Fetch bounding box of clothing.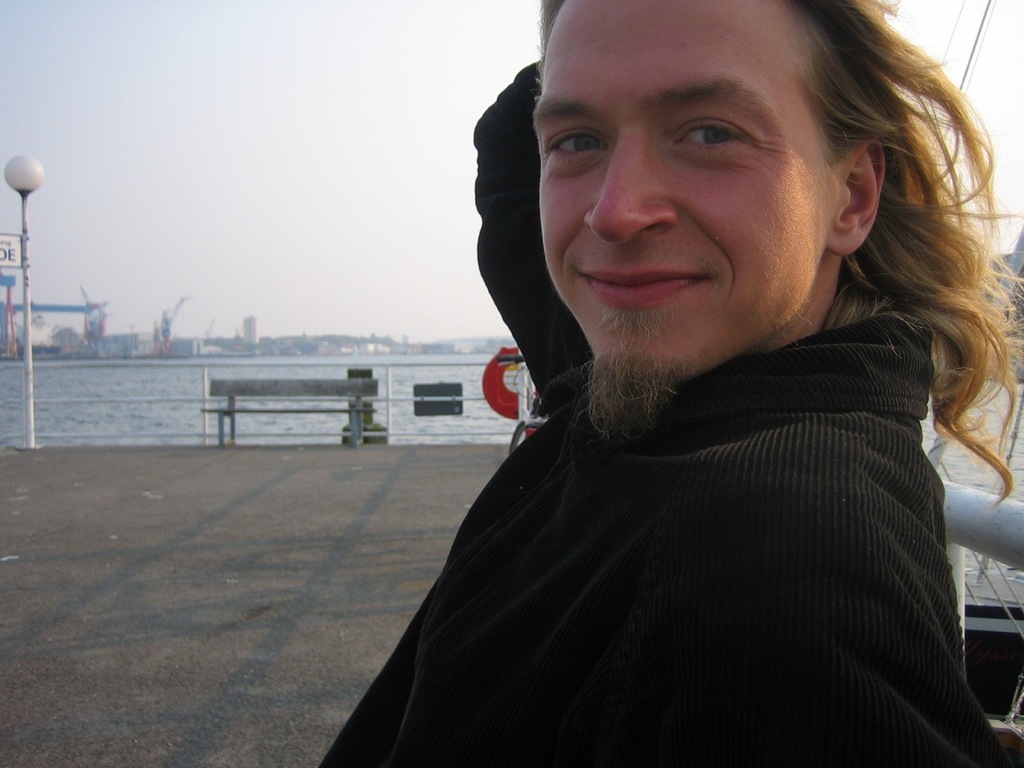
Bbox: 326, 69, 1008, 764.
